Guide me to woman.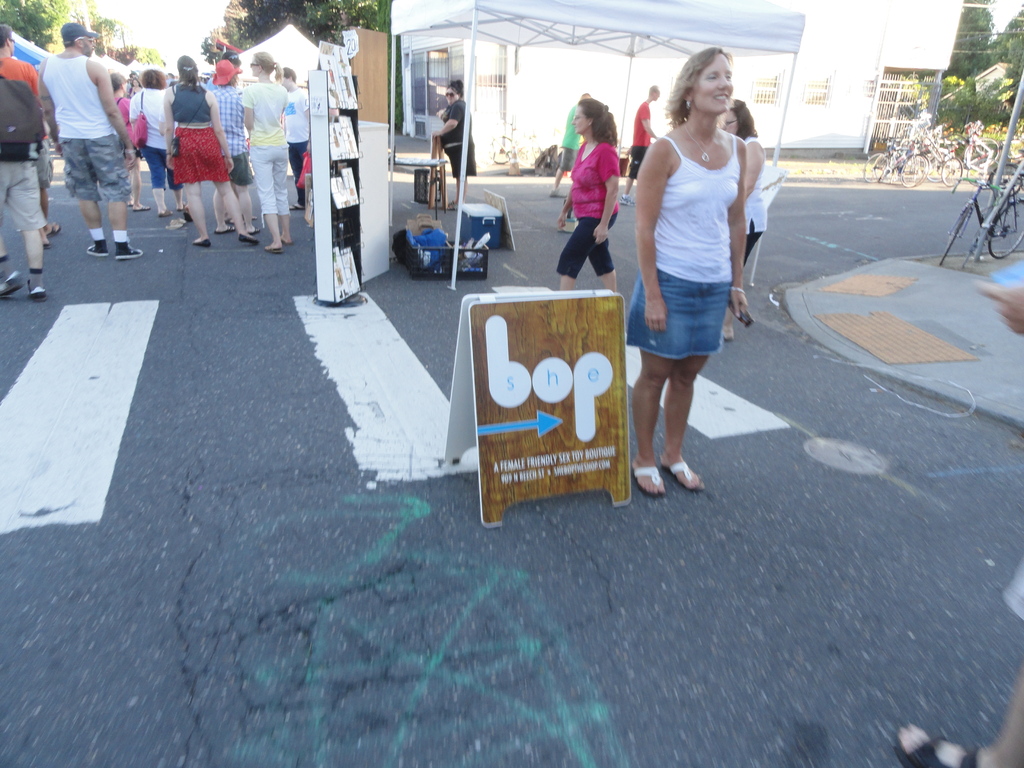
Guidance: rect(110, 74, 156, 214).
